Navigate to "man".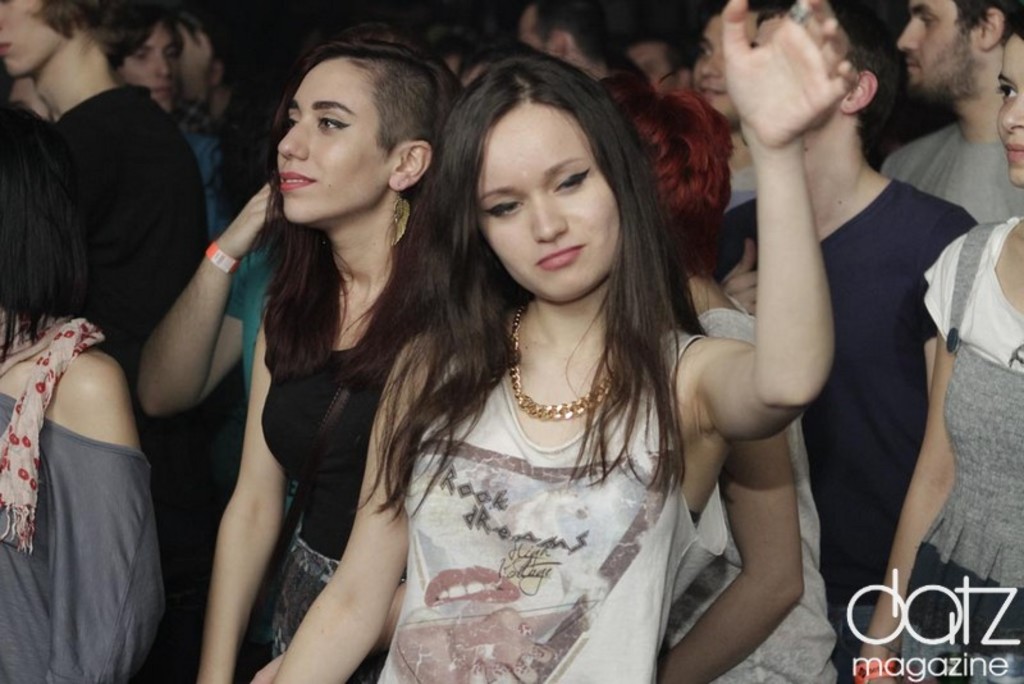
Navigation target: x1=689, y1=9, x2=753, y2=211.
